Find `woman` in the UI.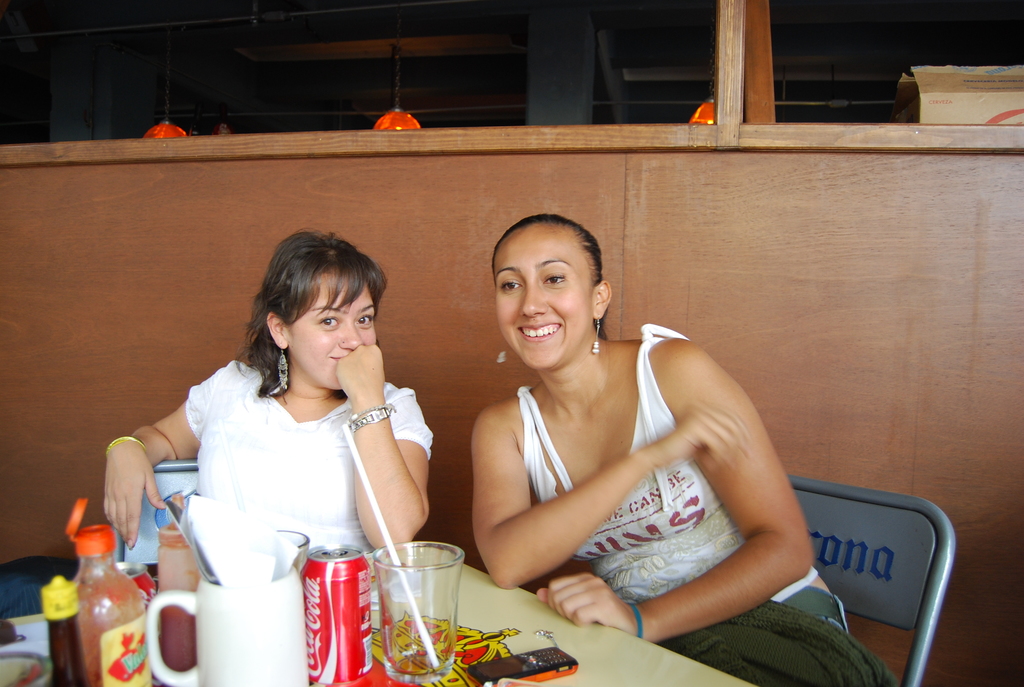
UI element at pyautogui.locateOnScreen(99, 225, 434, 571).
